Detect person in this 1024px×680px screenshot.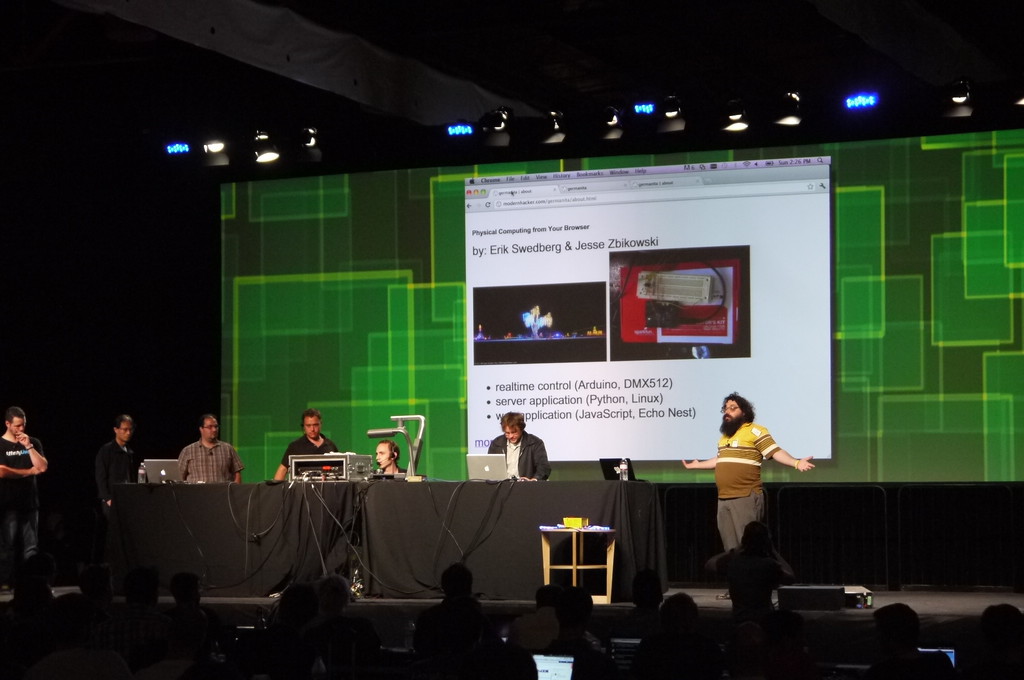
Detection: <region>267, 408, 333, 485</region>.
